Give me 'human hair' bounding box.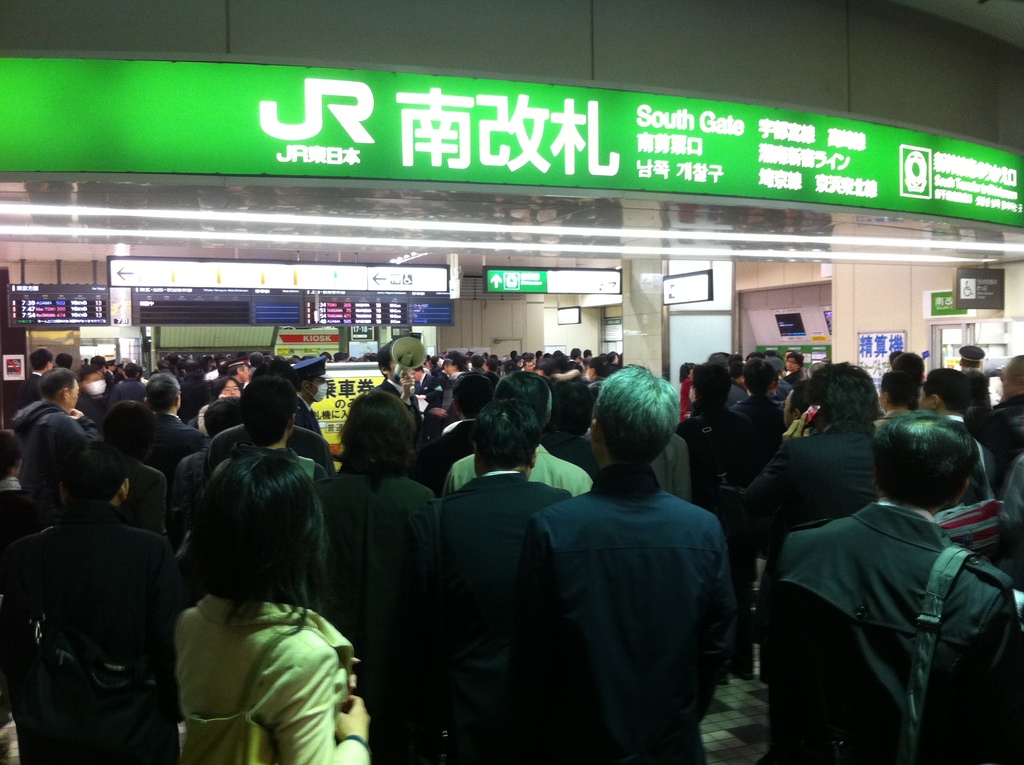
x1=99, y1=398, x2=155, y2=462.
